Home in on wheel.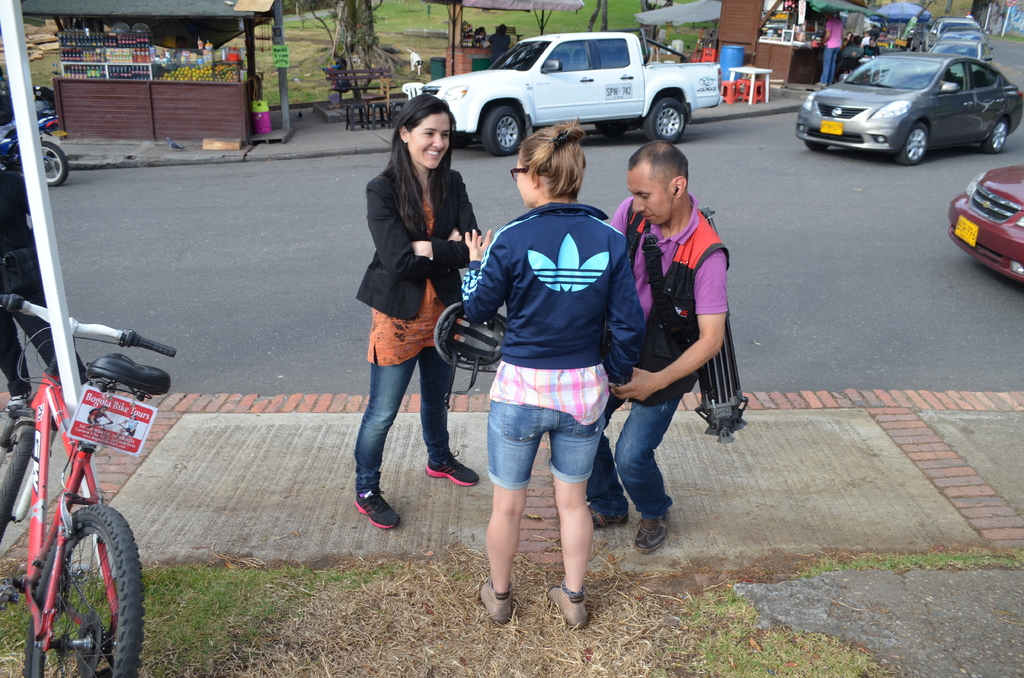
Homed in at l=16, t=510, r=155, b=677.
